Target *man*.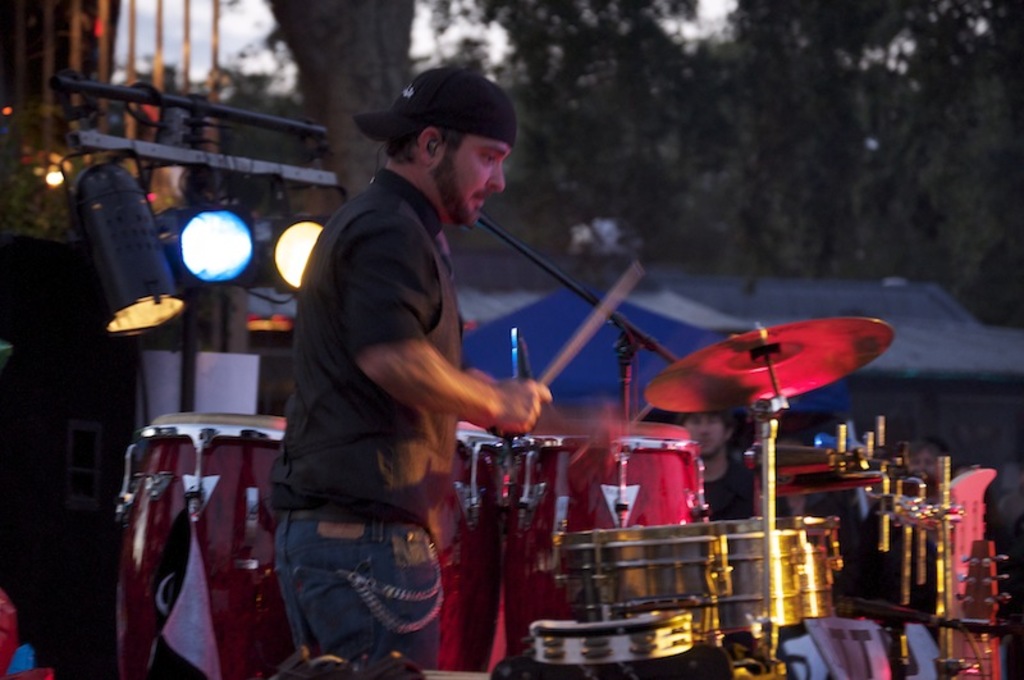
Target region: [914,430,952,488].
